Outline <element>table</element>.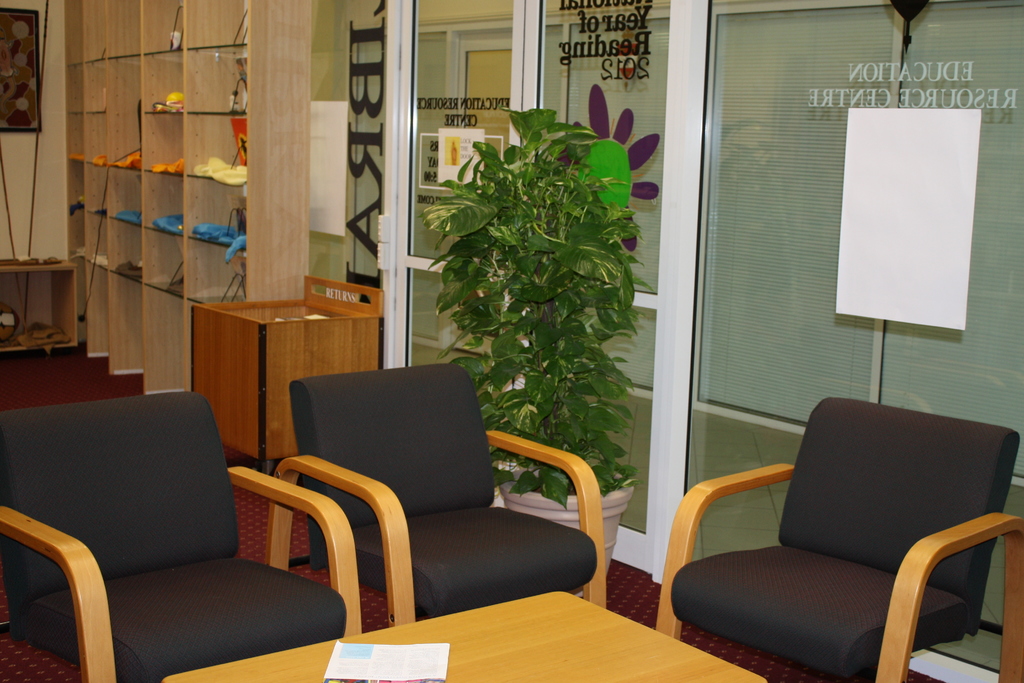
Outline: <box>194,278,388,572</box>.
